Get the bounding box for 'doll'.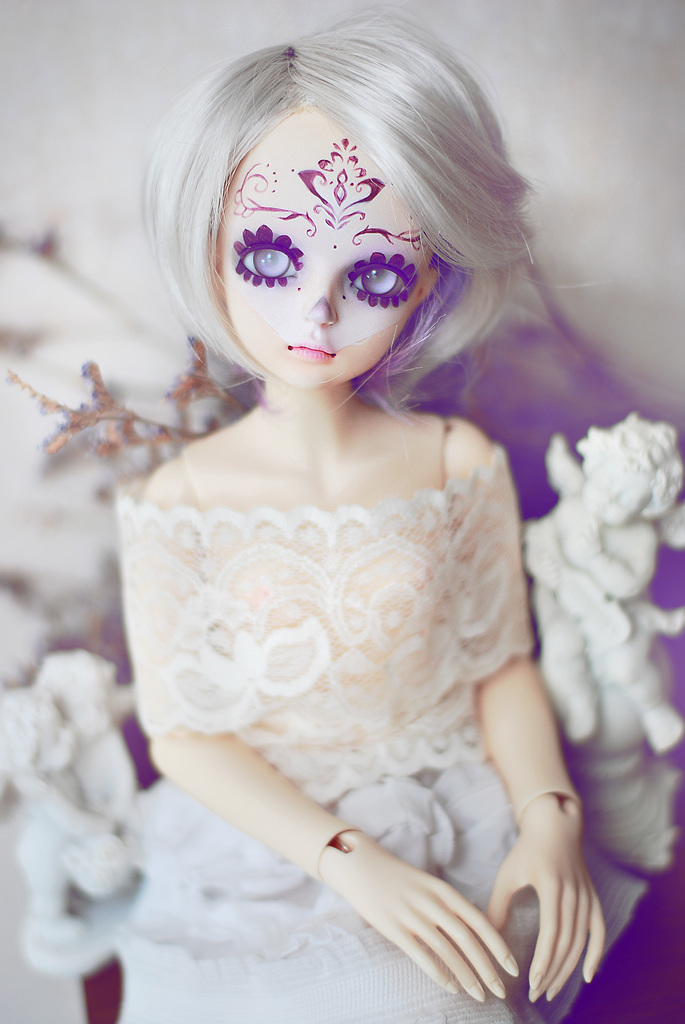
52, 44, 628, 983.
